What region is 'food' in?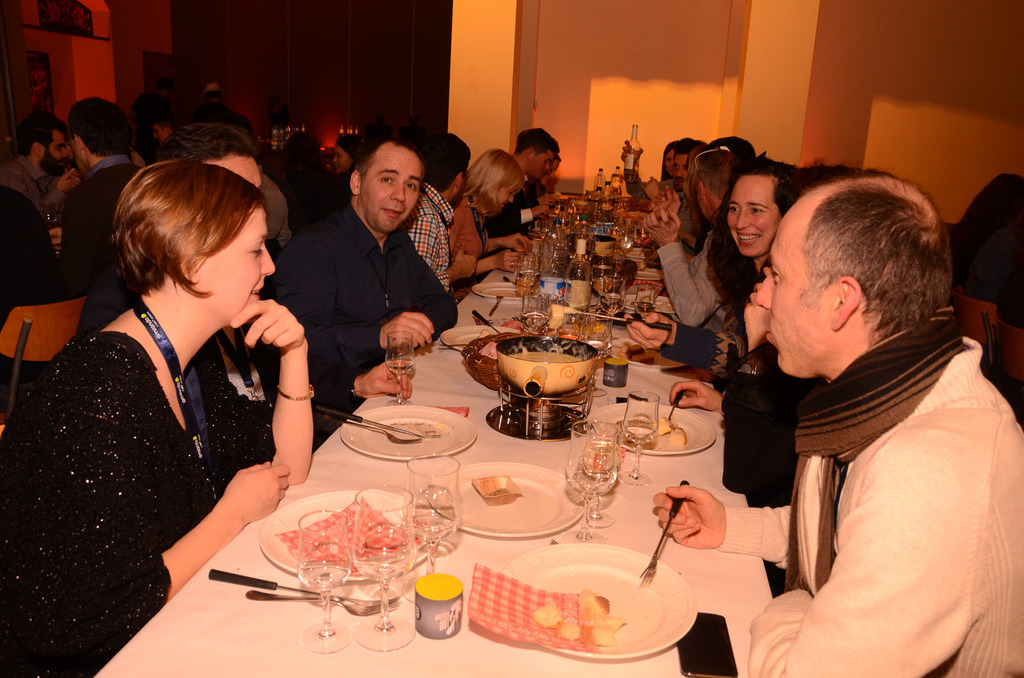
<bbox>561, 619, 582, 639</bbox>.
